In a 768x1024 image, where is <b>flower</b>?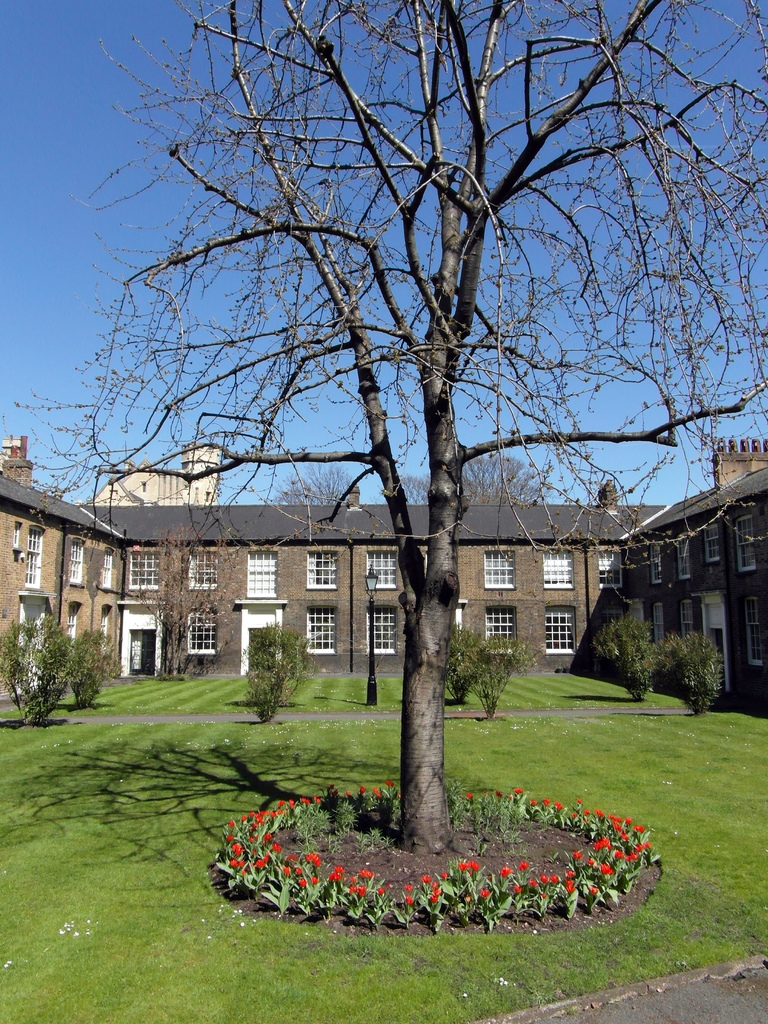
left=277, top=843, right=282, bottom=851.
